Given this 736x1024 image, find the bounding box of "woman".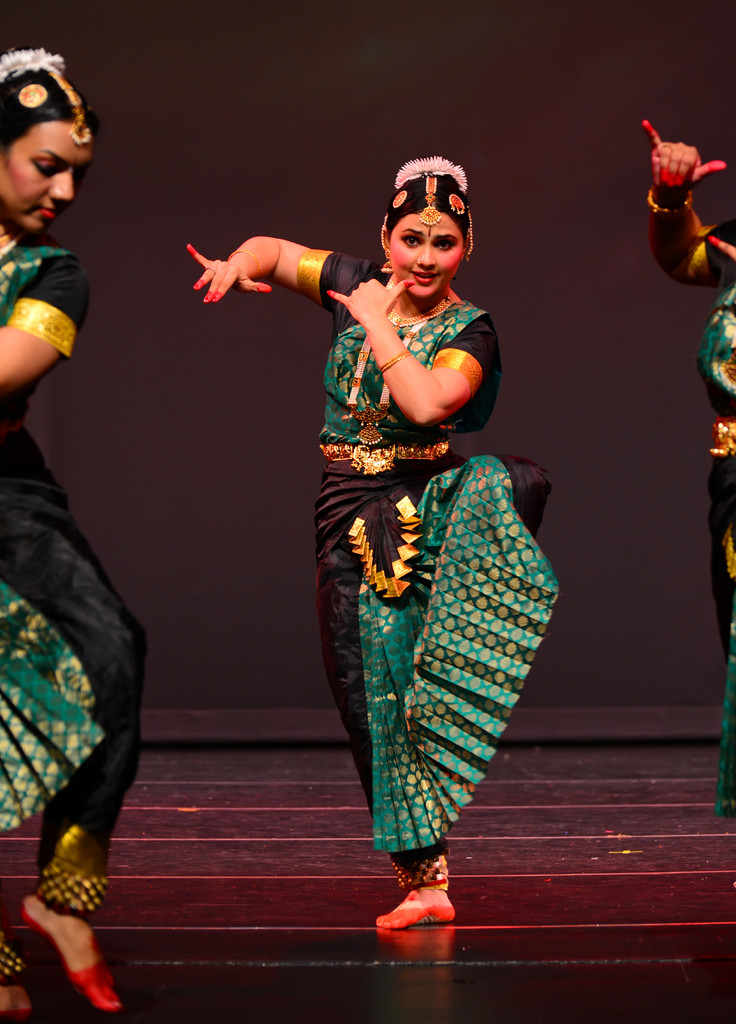
{"x1": 216, "y1": 148, "x2": 563, "y2": 906}.
